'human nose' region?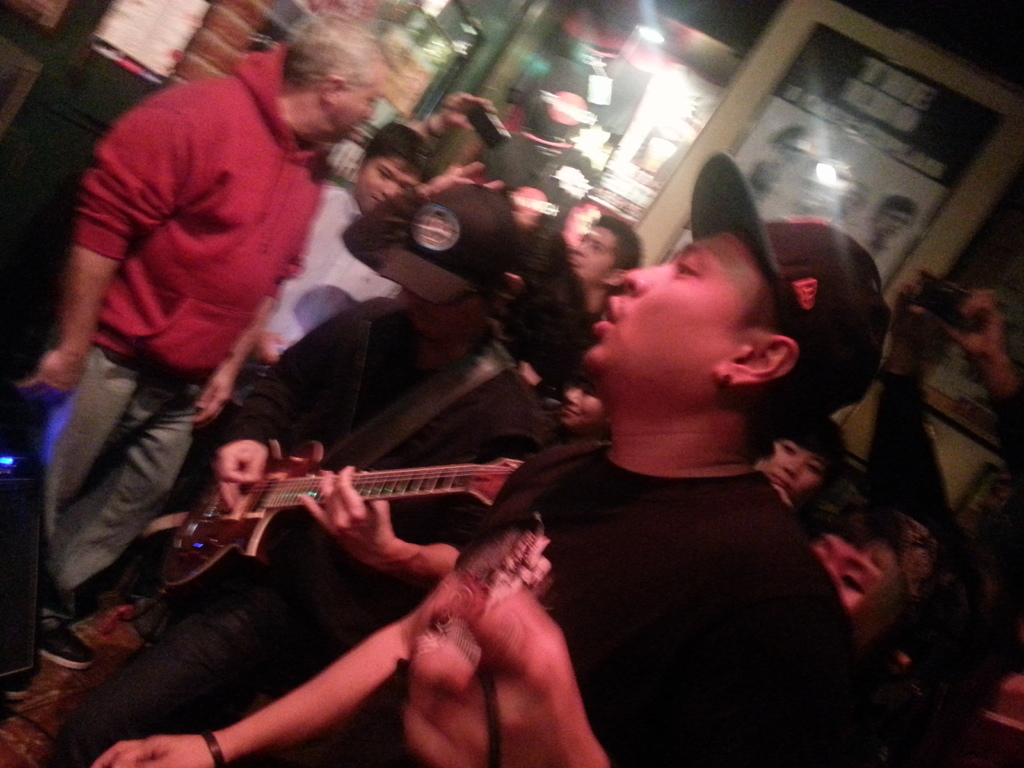
(571, 241, 584, 252)
